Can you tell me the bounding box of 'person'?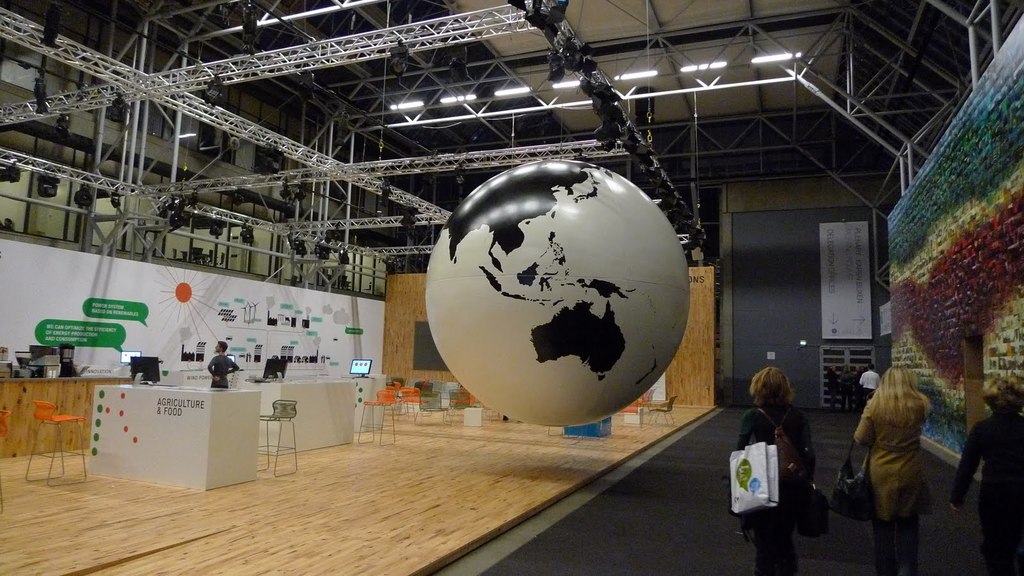
[950,391,1023,575].
